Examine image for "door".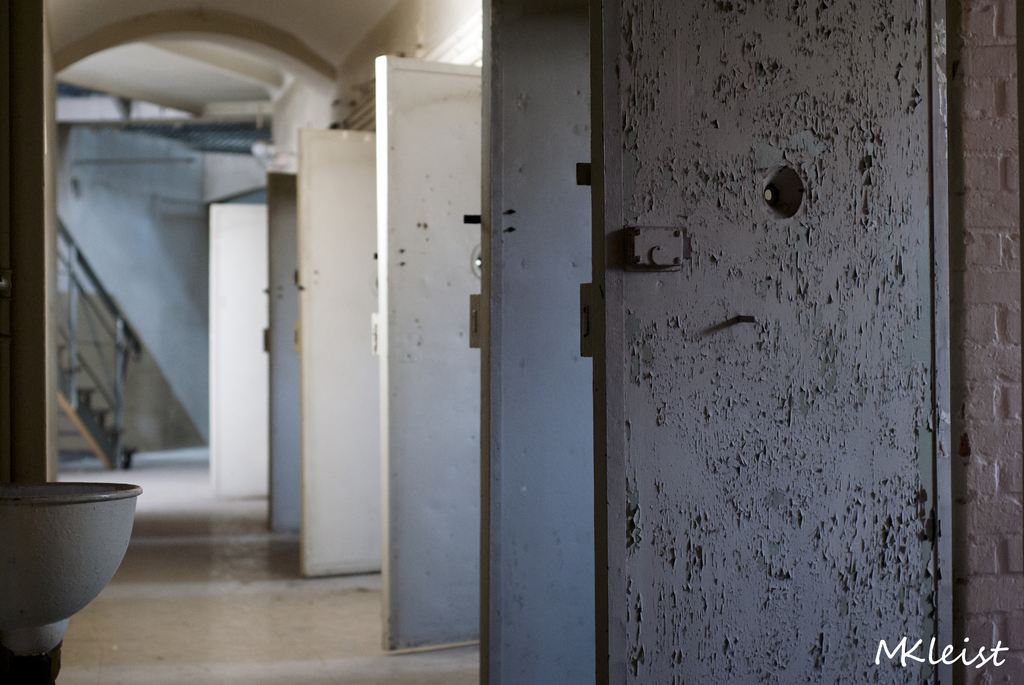
Examination result: region(211, 200, 268, 497).
